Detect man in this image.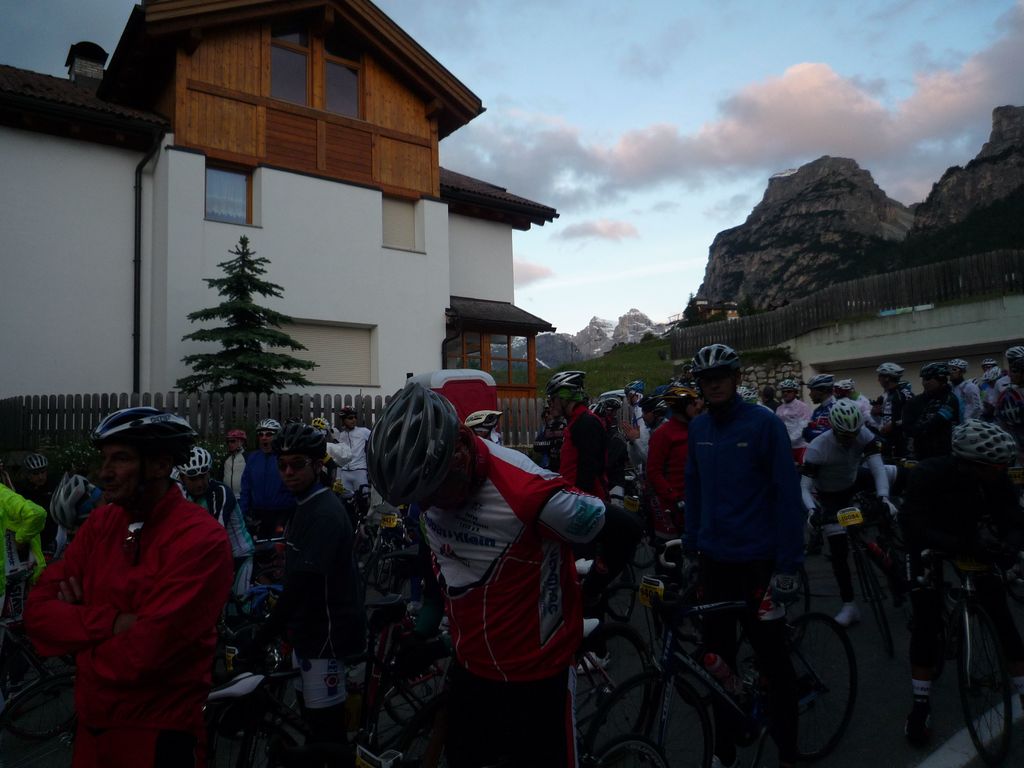
Detection: (674, 335, 803, 699).
